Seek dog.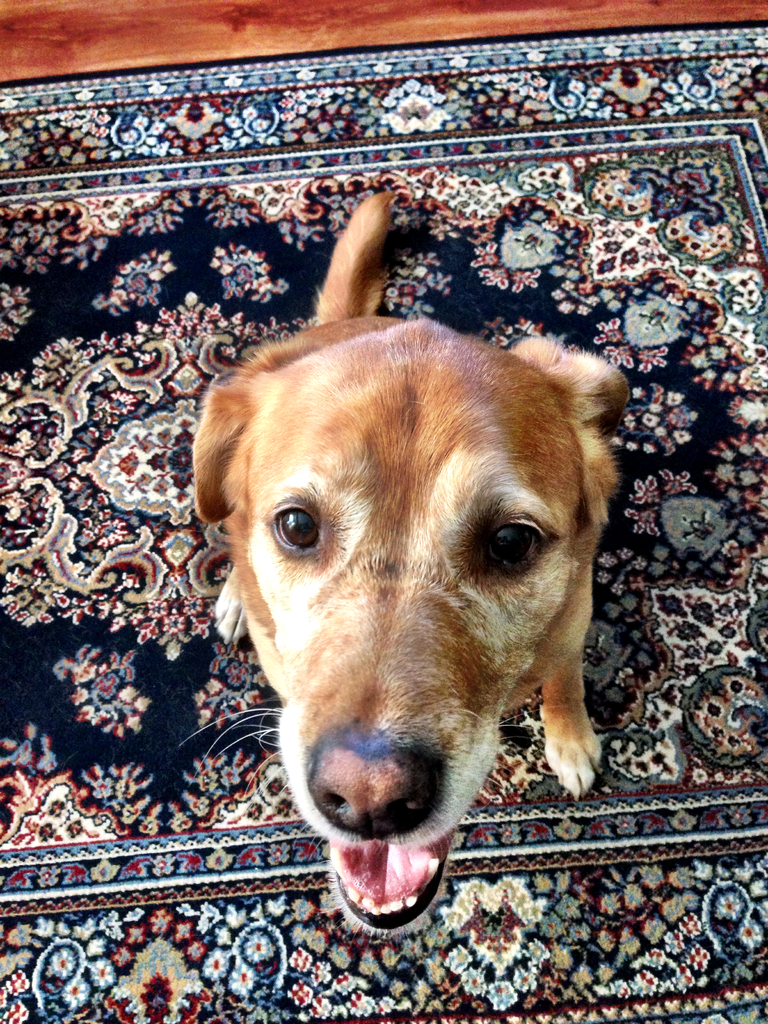
rect(188, 189, 634, 941).
